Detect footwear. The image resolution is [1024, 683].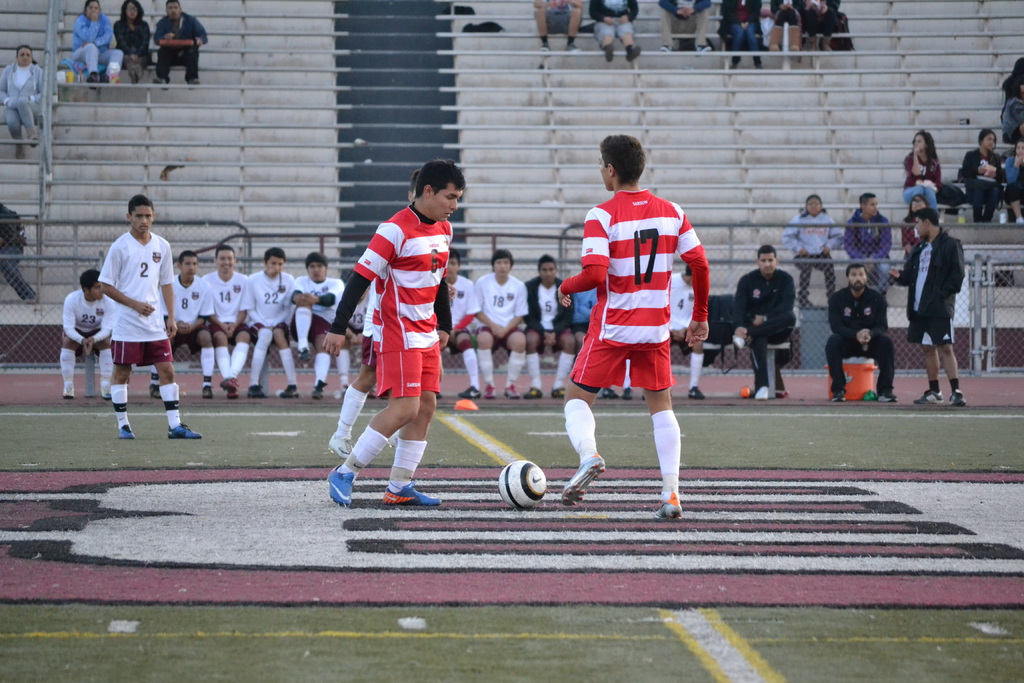
562,452,607,507.
